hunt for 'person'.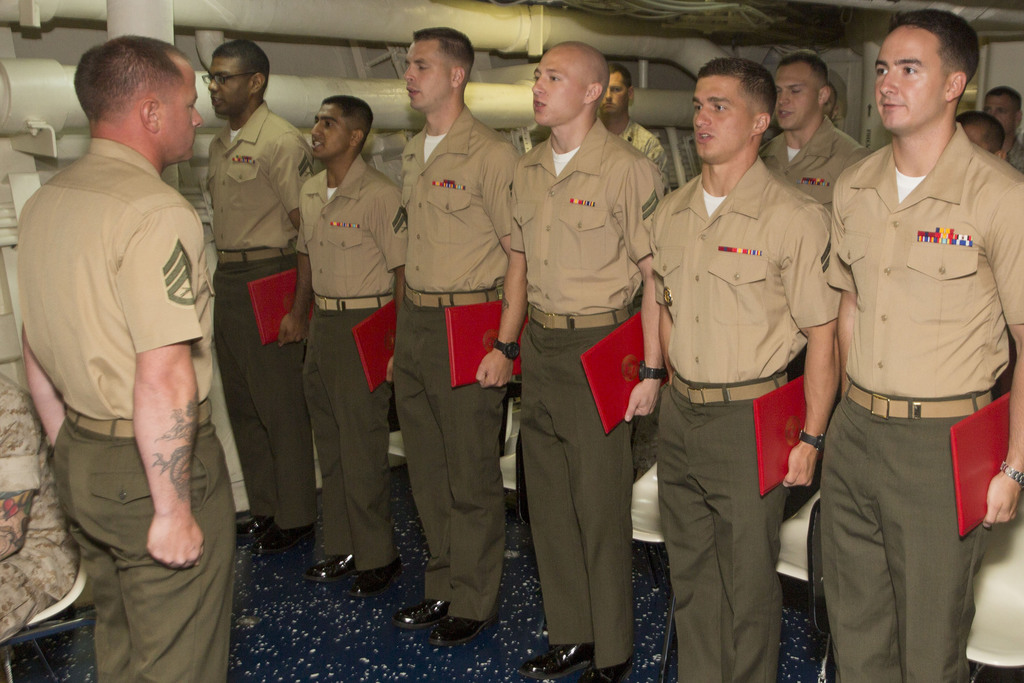
Hunted down at box(209, 37, 323, 553).
